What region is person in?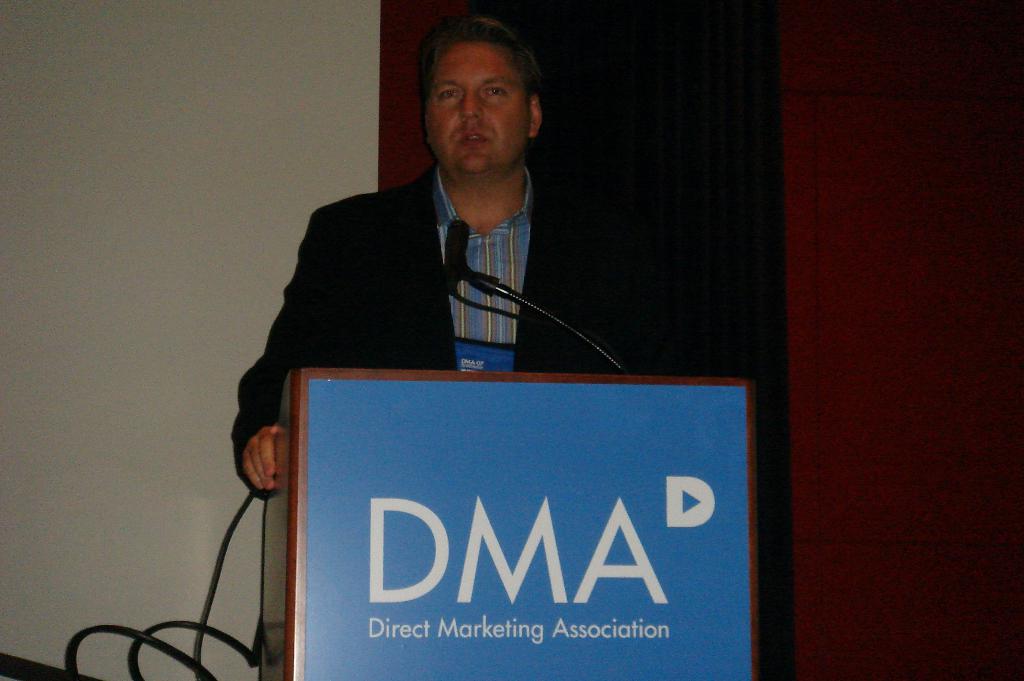
264:18:596:430.
